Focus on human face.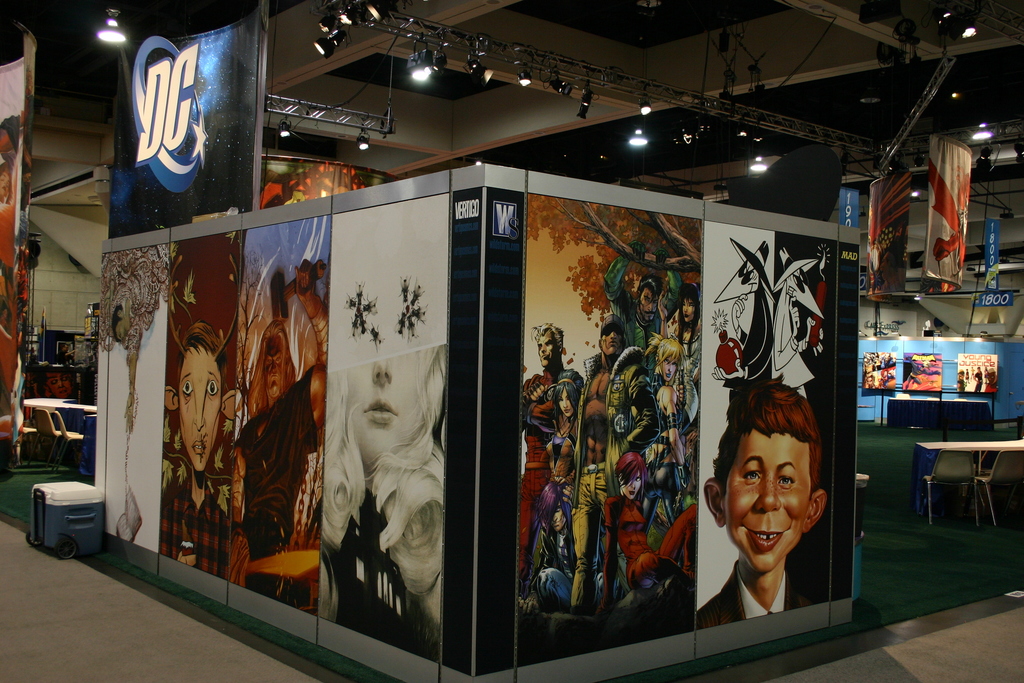
Focused at locate(353, 352, 425, 466).
